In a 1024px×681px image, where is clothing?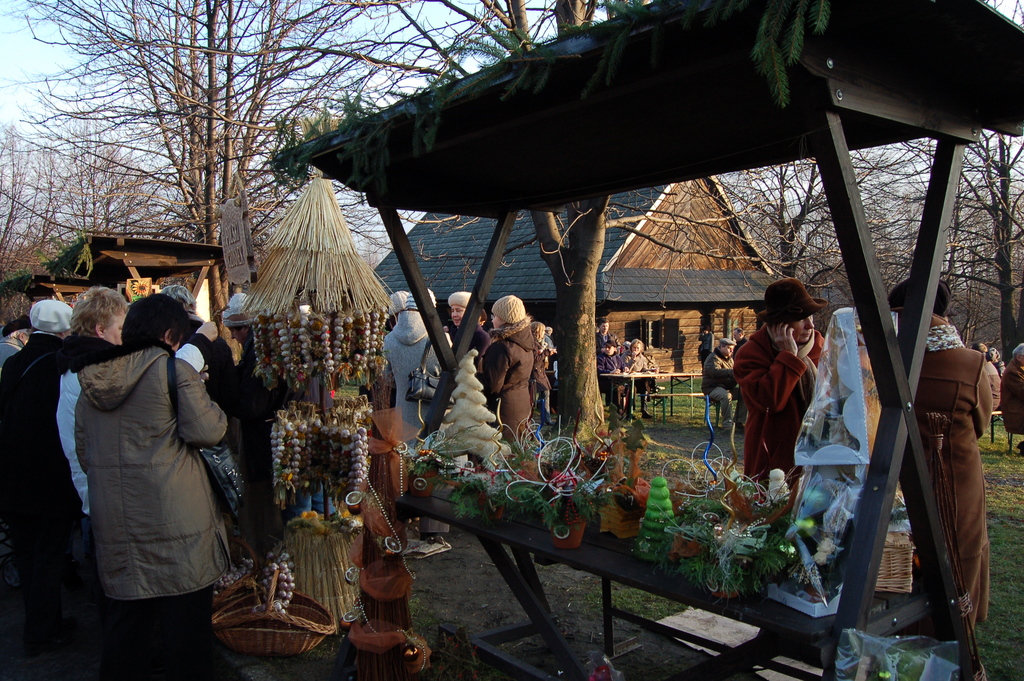
[52,289,243,637].
